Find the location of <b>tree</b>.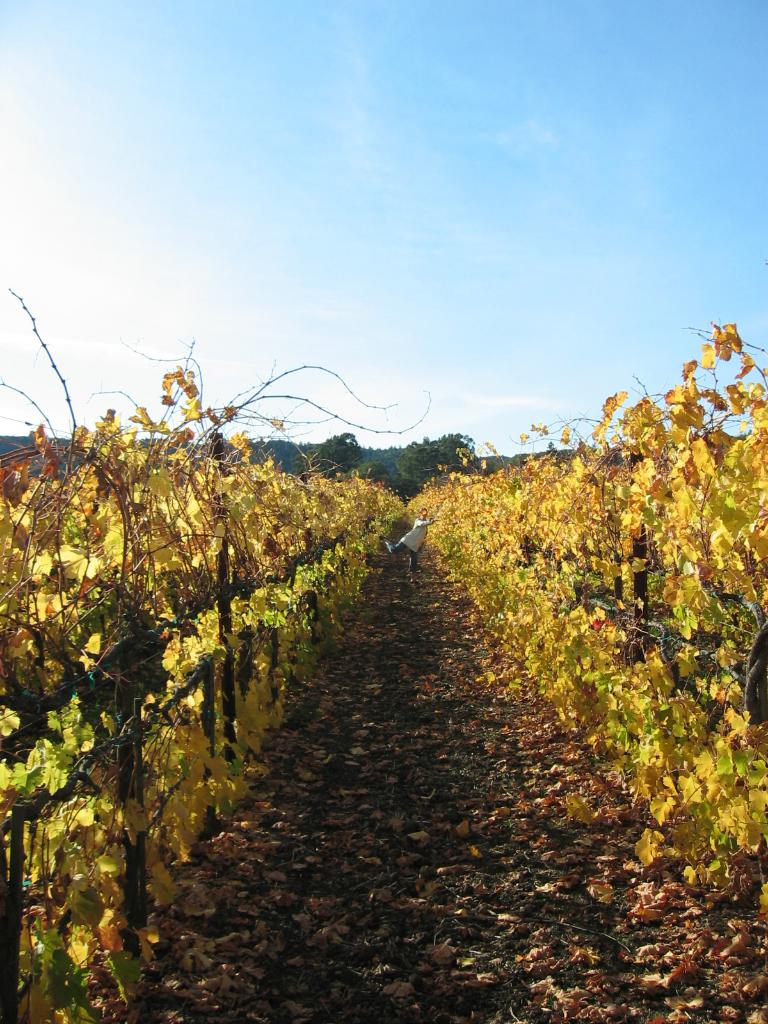
Location: 289 433 362 478.
